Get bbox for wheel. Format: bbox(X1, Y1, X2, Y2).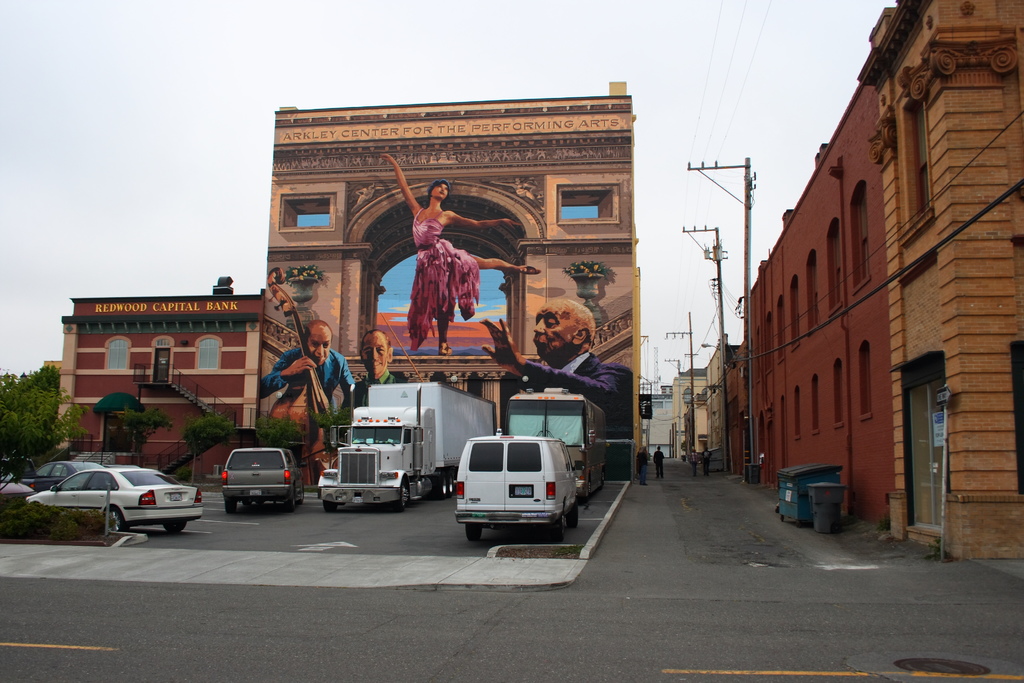
bbox(282, 493, 297, 513).
